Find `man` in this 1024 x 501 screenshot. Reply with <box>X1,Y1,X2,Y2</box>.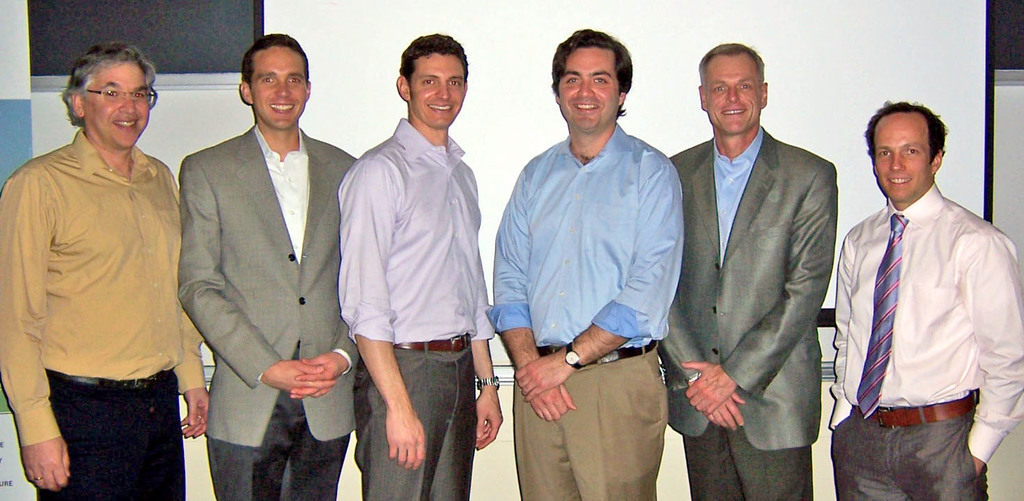
<box>178,32,360,500</box>.
